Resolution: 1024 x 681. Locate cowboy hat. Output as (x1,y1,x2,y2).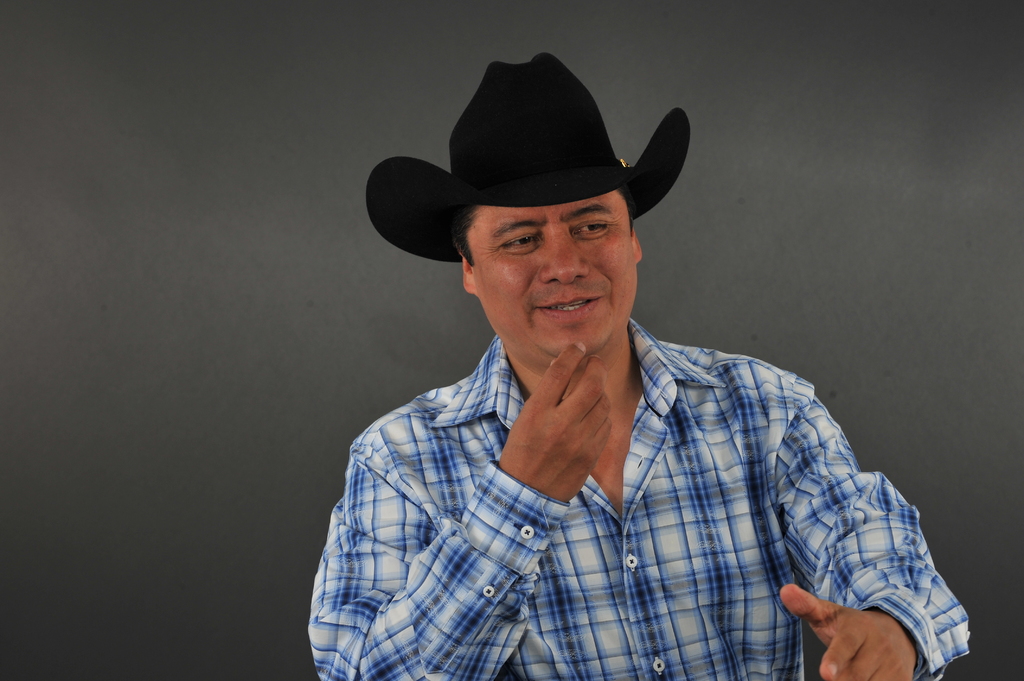
(365,43,692,263).
